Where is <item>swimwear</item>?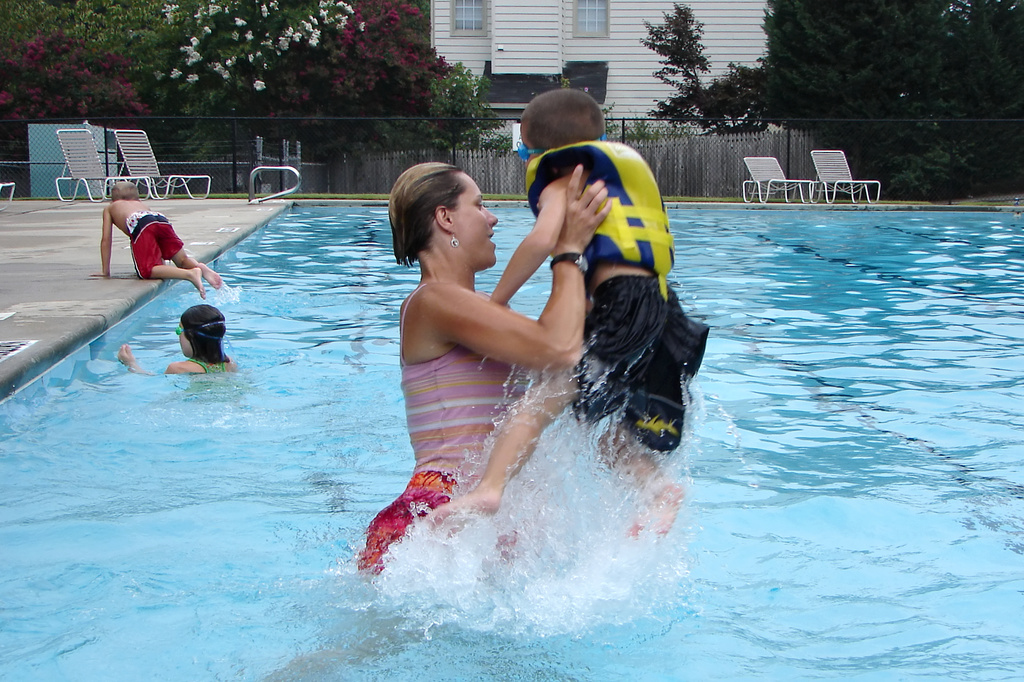
BBox(184, 356, 238, 379).
